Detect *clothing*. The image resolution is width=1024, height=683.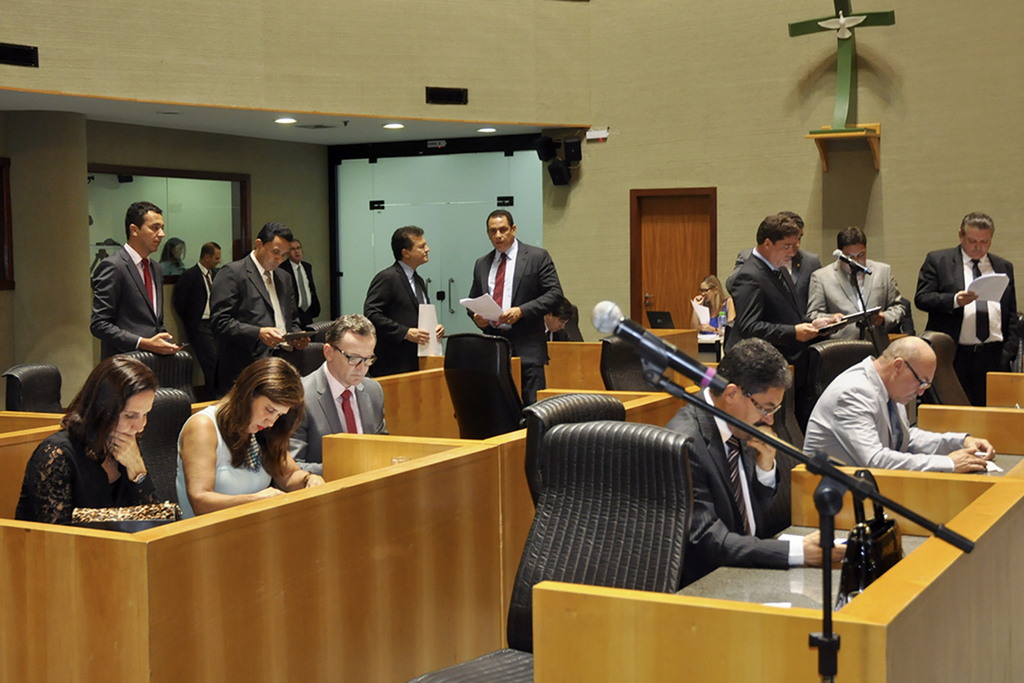
x1=665, y1=390, x2=805, y2=590.
